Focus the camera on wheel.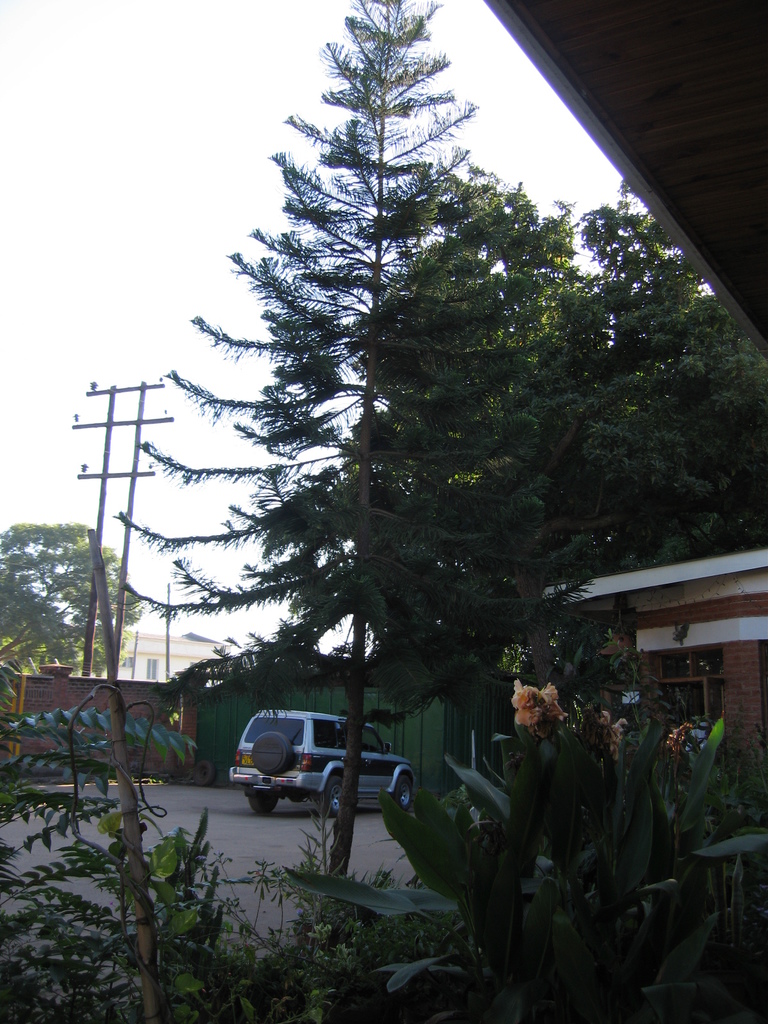
Focus region: <box>318,776,362,829</box>.
